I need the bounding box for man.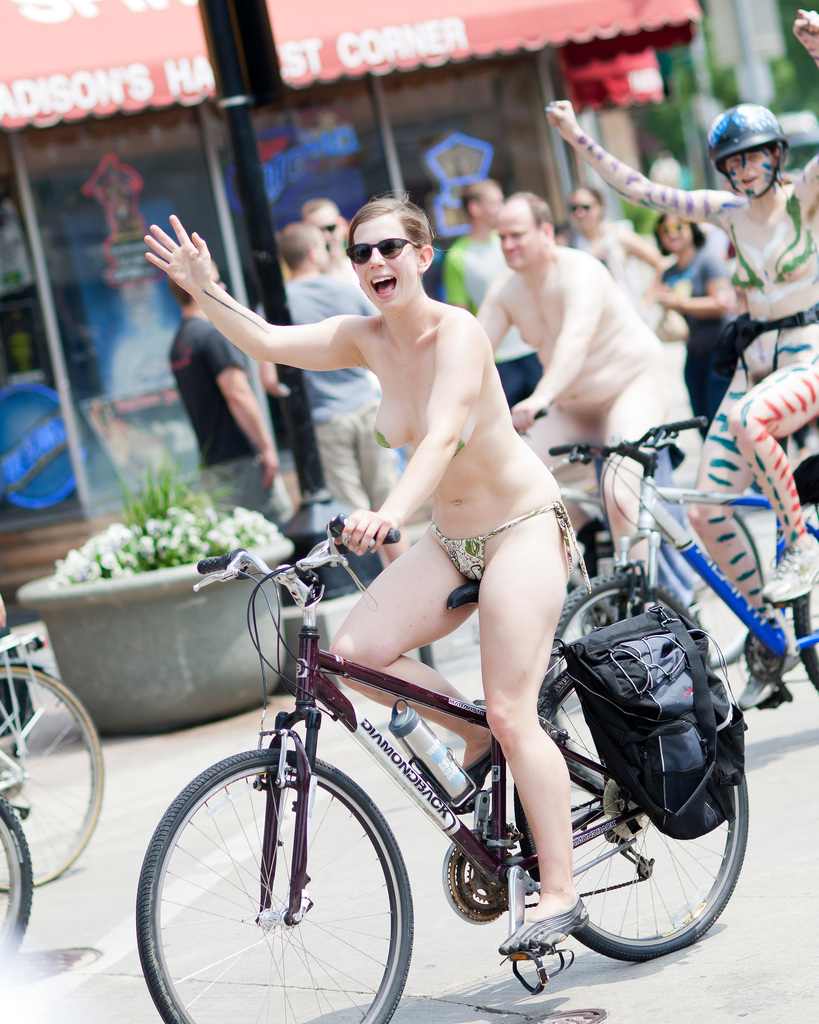
Here it is: Rect(166, 273, 283, 529).
